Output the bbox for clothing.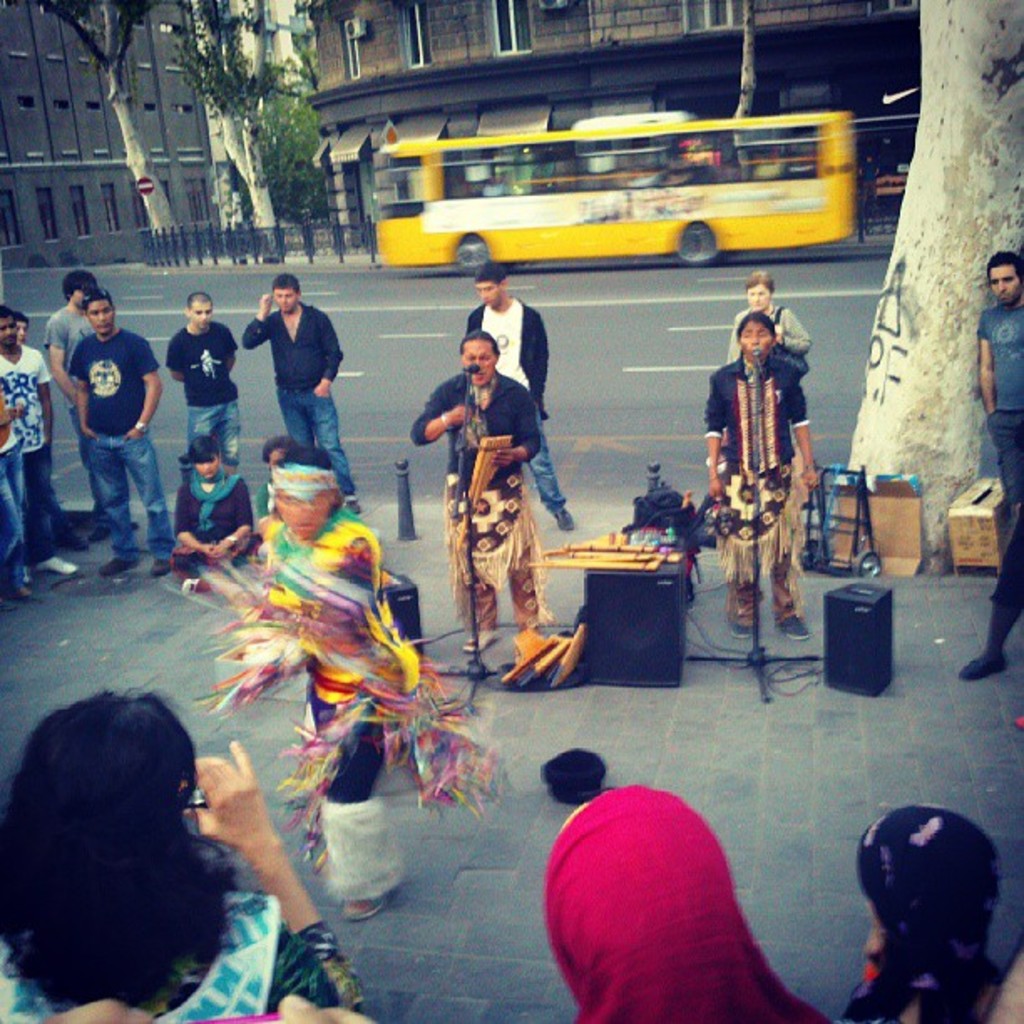
{"left": 714, "top": 361, "right": 813, "bottom": 597}.
